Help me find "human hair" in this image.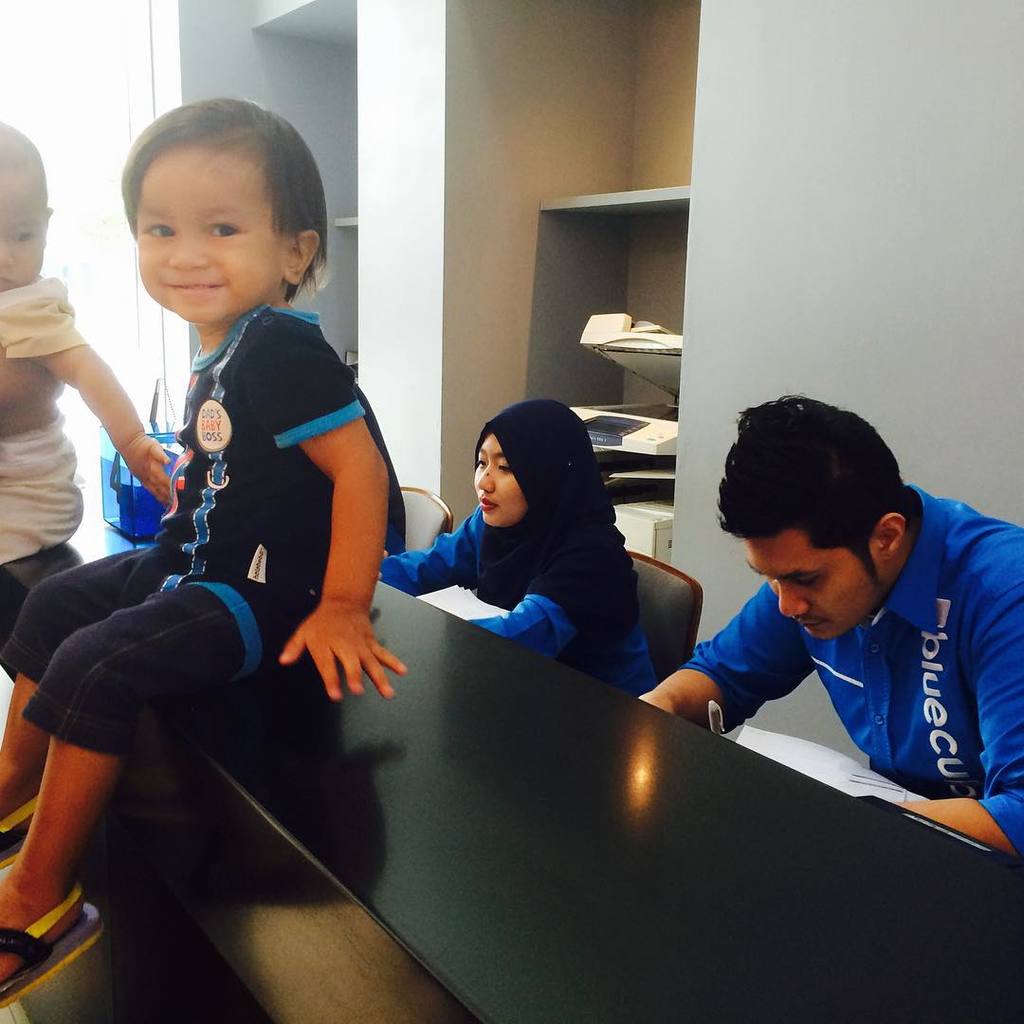
Found it: box(122, 98, 302, 277).
